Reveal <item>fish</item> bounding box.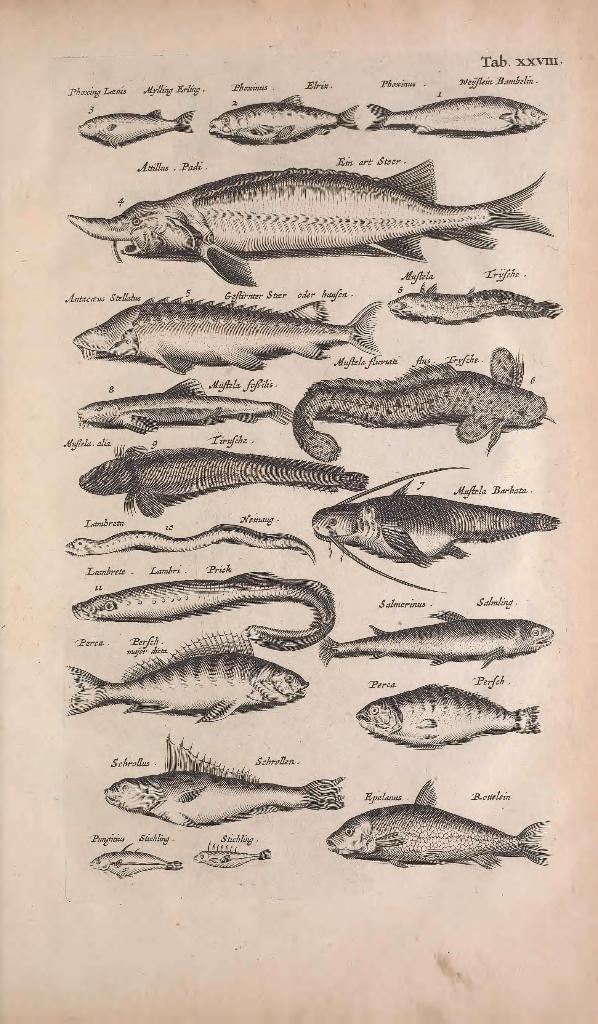
Revealed: (x1=76, y1=106, x2=202, y2=156).
